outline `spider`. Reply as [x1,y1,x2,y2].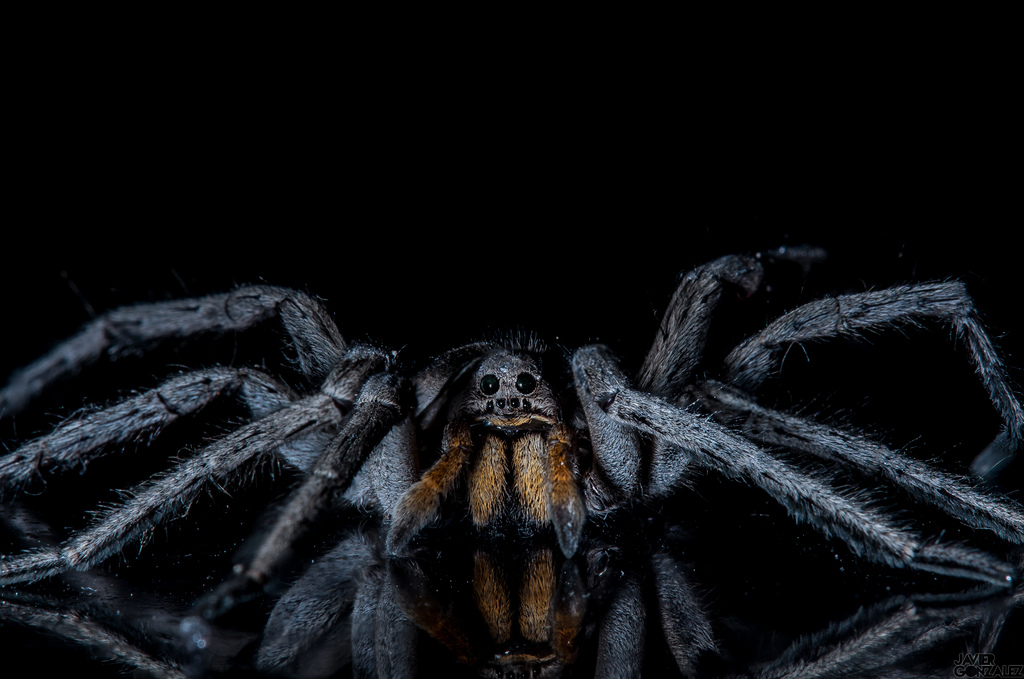
[0,248,1023,678].
